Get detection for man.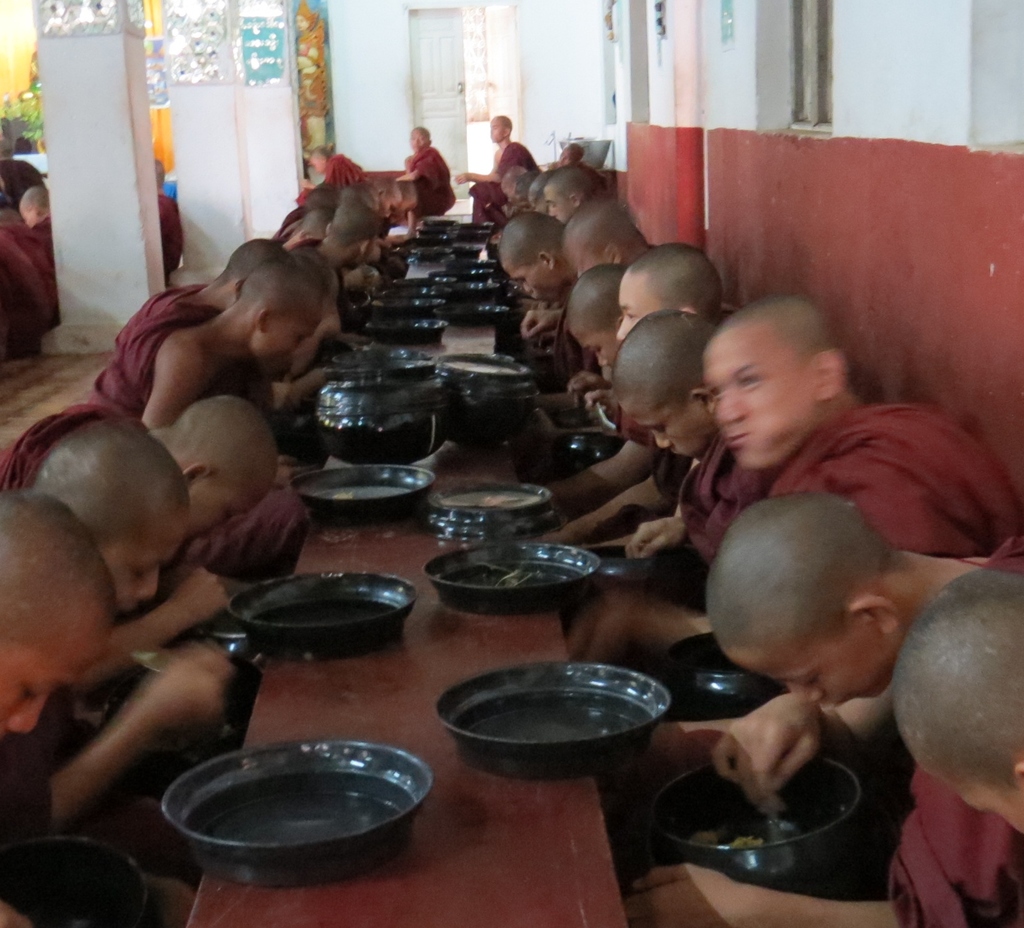
Detection: left=0, top=485, right=182, bottom=927.
